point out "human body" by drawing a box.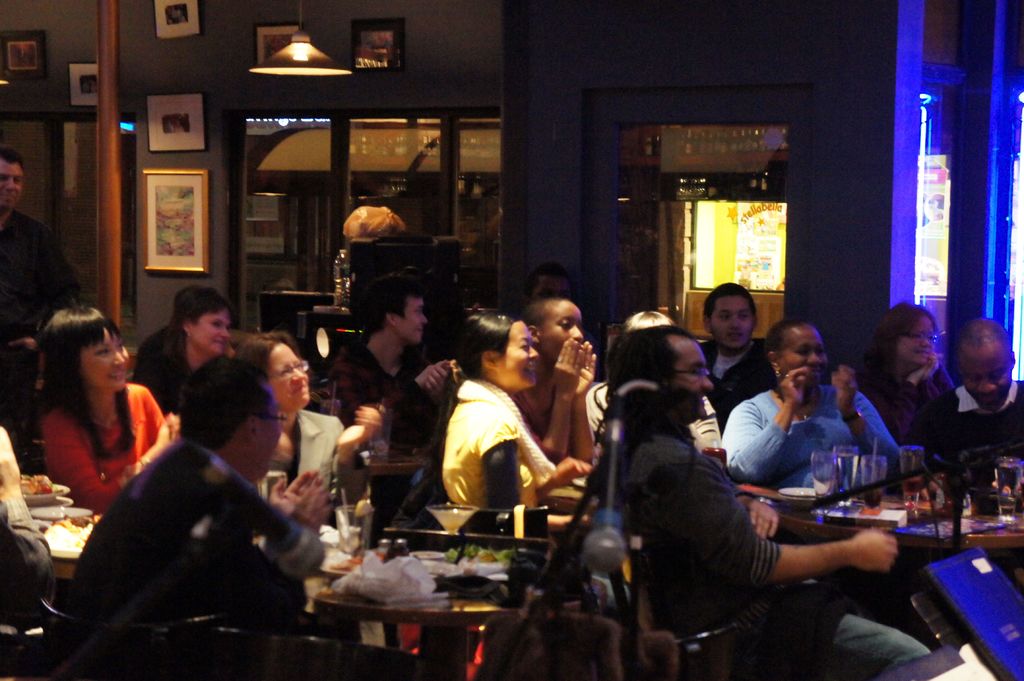
{"left": 922, "top": 380, "right": 1023, "bottom": 482}.
